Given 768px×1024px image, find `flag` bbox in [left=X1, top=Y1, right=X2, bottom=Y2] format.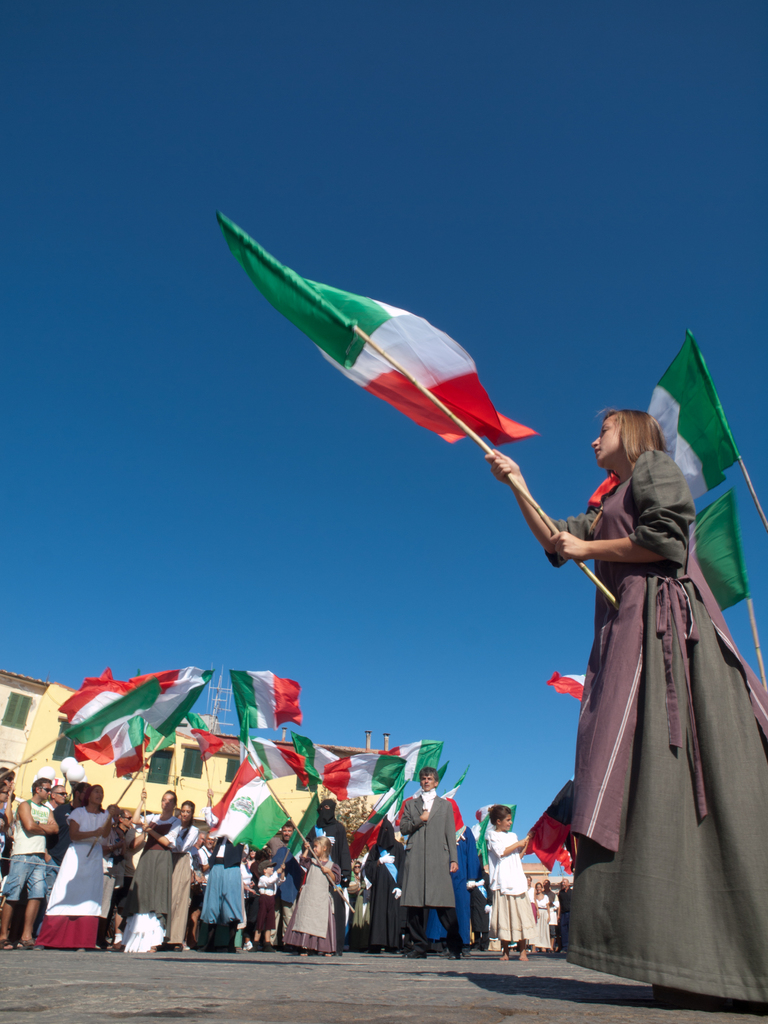
[left=445, top=776, right=468, bottom=803].
